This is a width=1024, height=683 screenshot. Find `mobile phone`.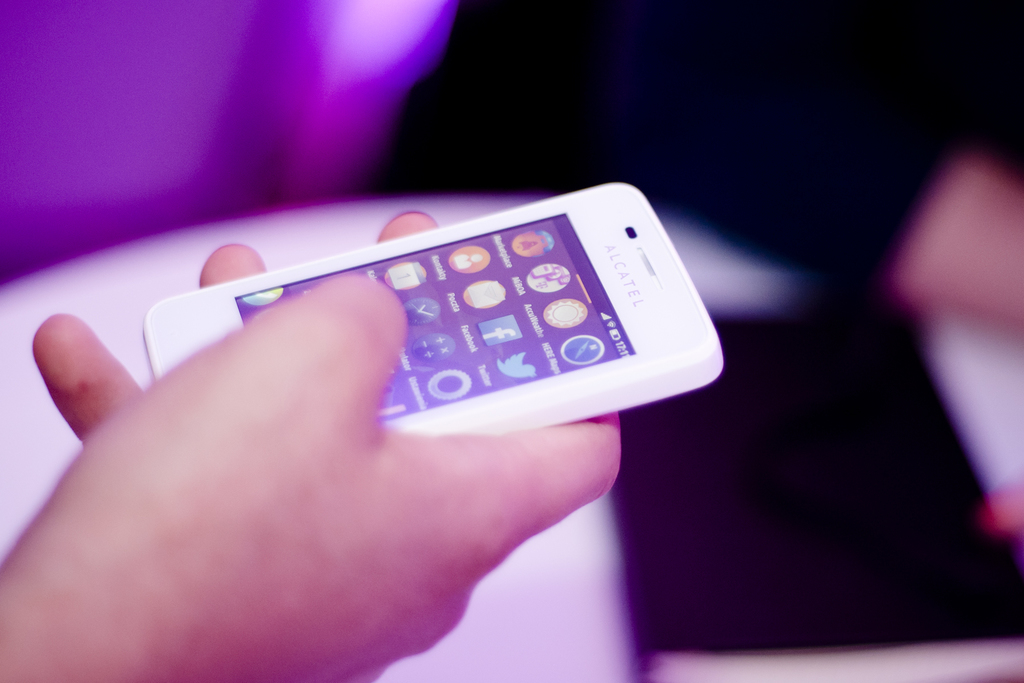
Bounding box: bbox(93, 195, 742, 463).
